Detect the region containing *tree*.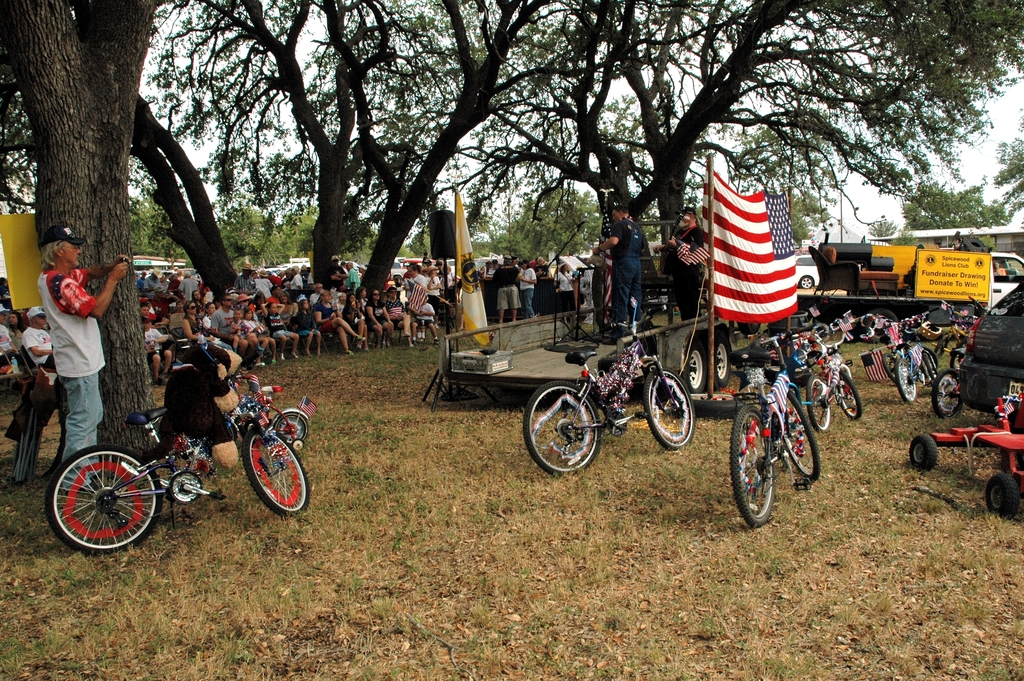
{"left": 897, "top": 168, "right": 996, "bottom": 255}.
